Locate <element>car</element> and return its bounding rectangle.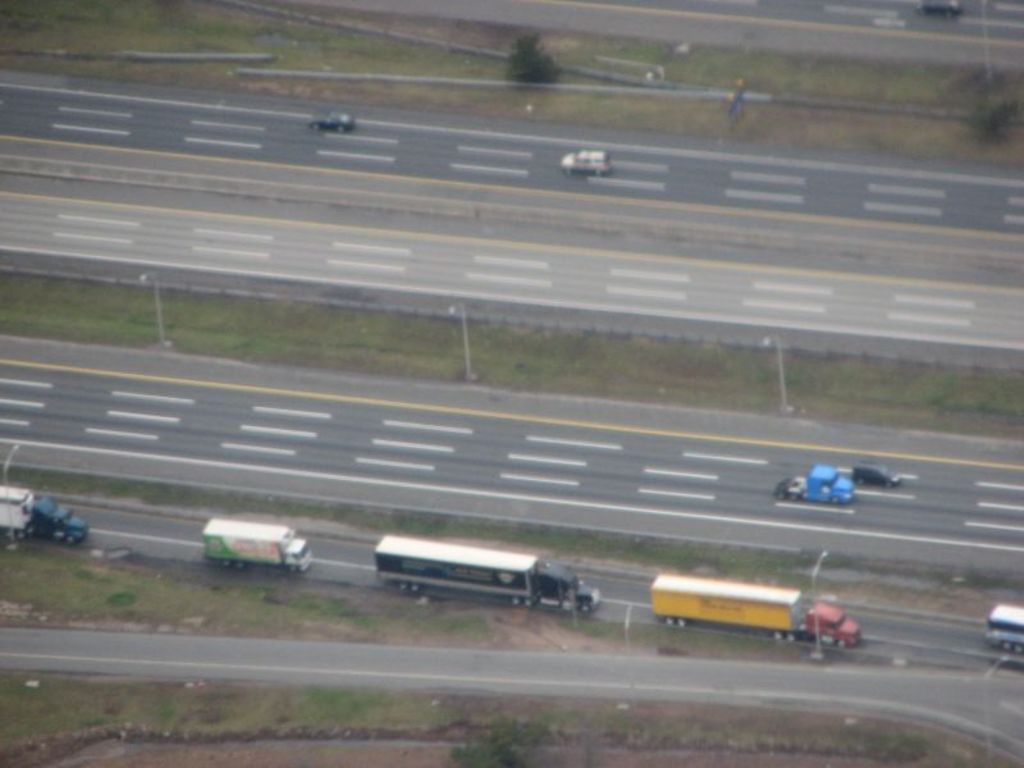
<bbox>562, 146, 609, 174</bbox>.
